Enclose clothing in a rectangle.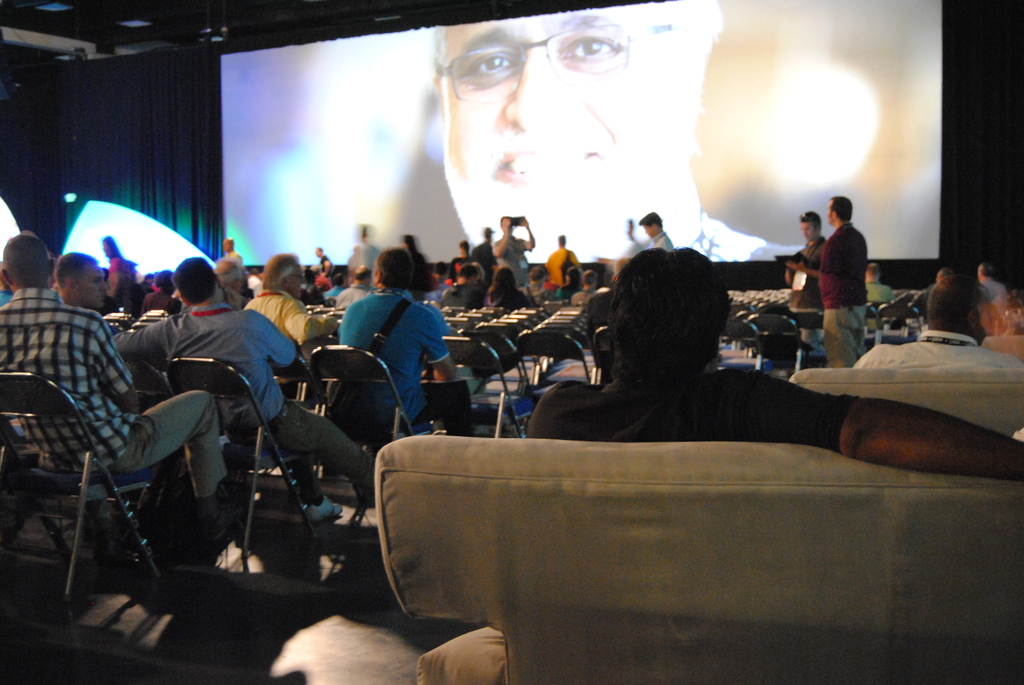
655/219/675/249.
